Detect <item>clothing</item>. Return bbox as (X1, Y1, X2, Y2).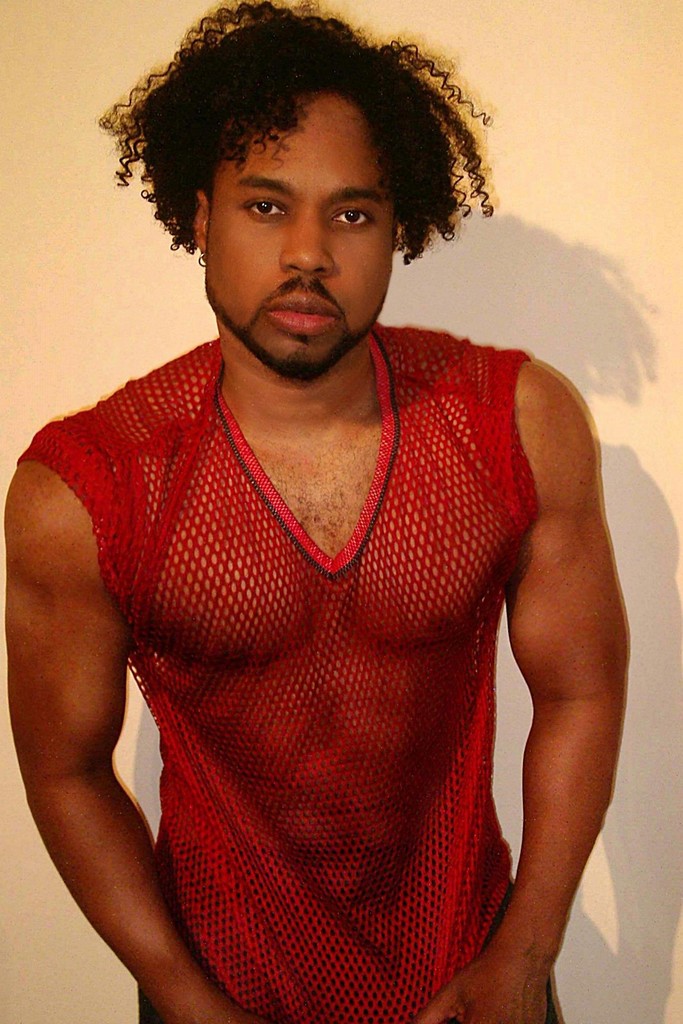
(55, 268, 593, 1013).
